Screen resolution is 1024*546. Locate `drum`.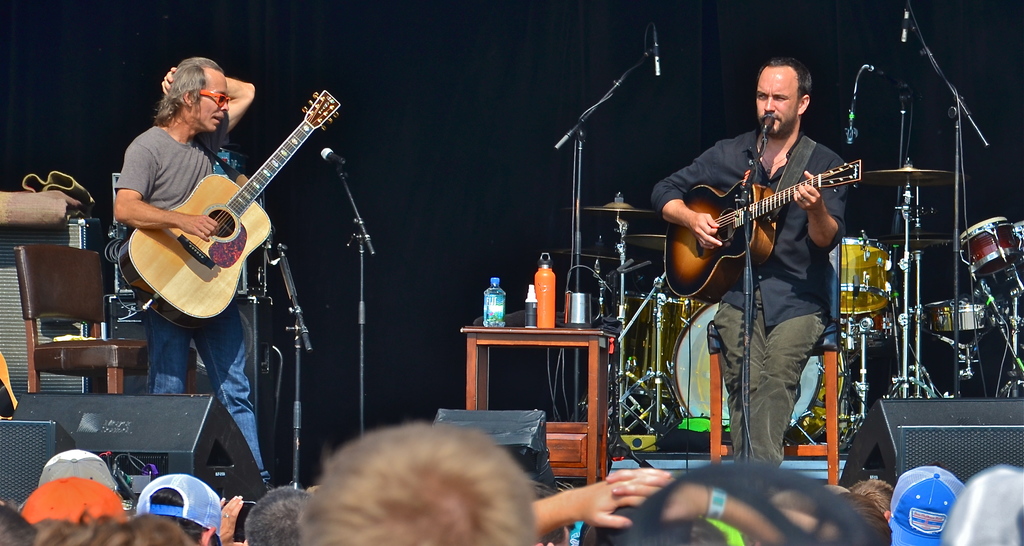
crop(675, 300, 845, 430).
